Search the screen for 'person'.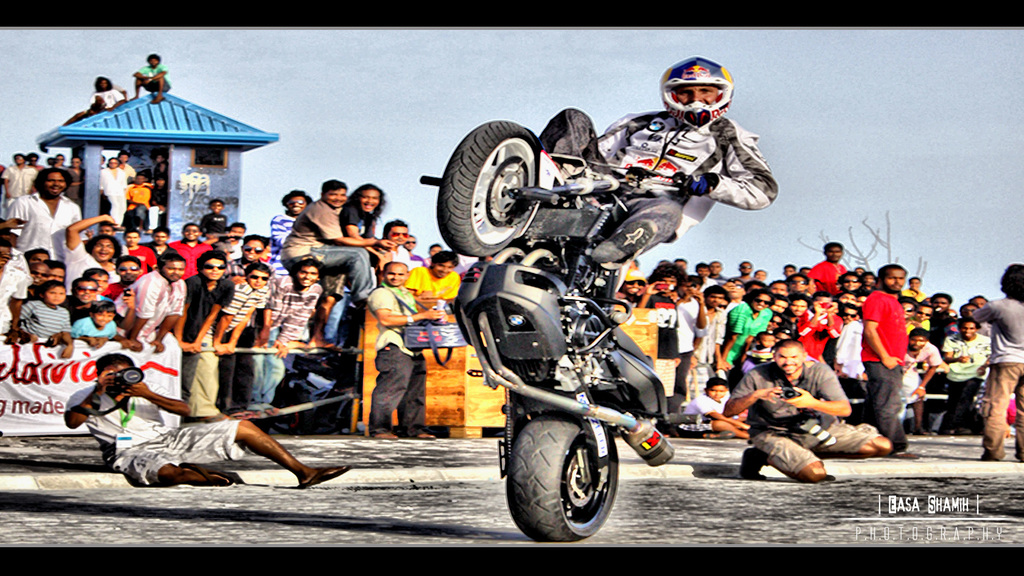
Found at (860,265,919,460).
